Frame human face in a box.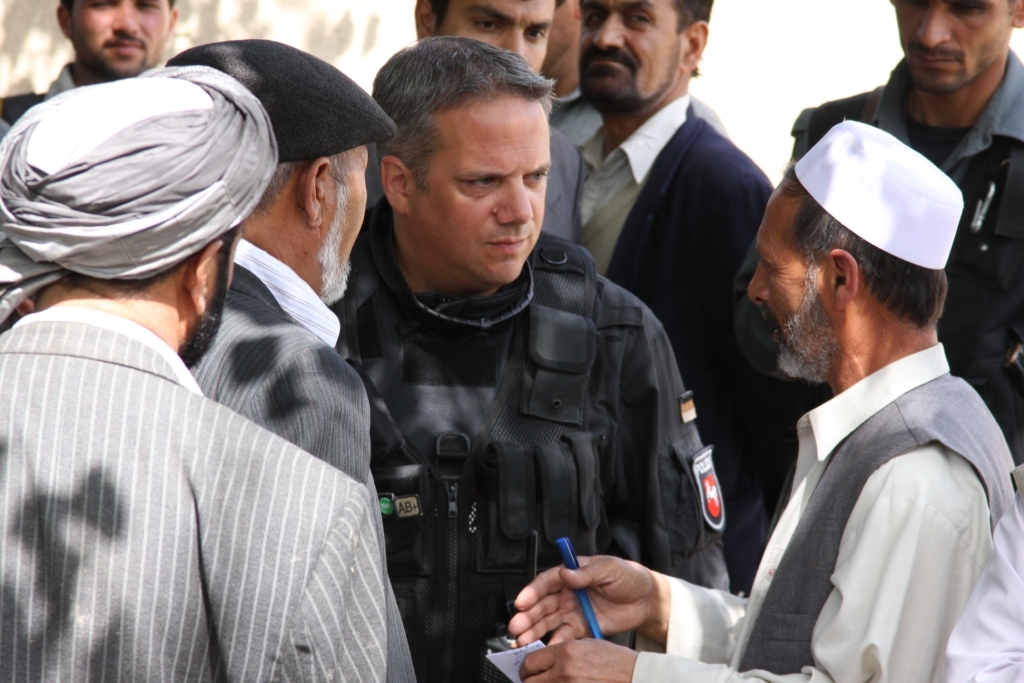
<bbox>416, 82, 552, 278</bbox>.
